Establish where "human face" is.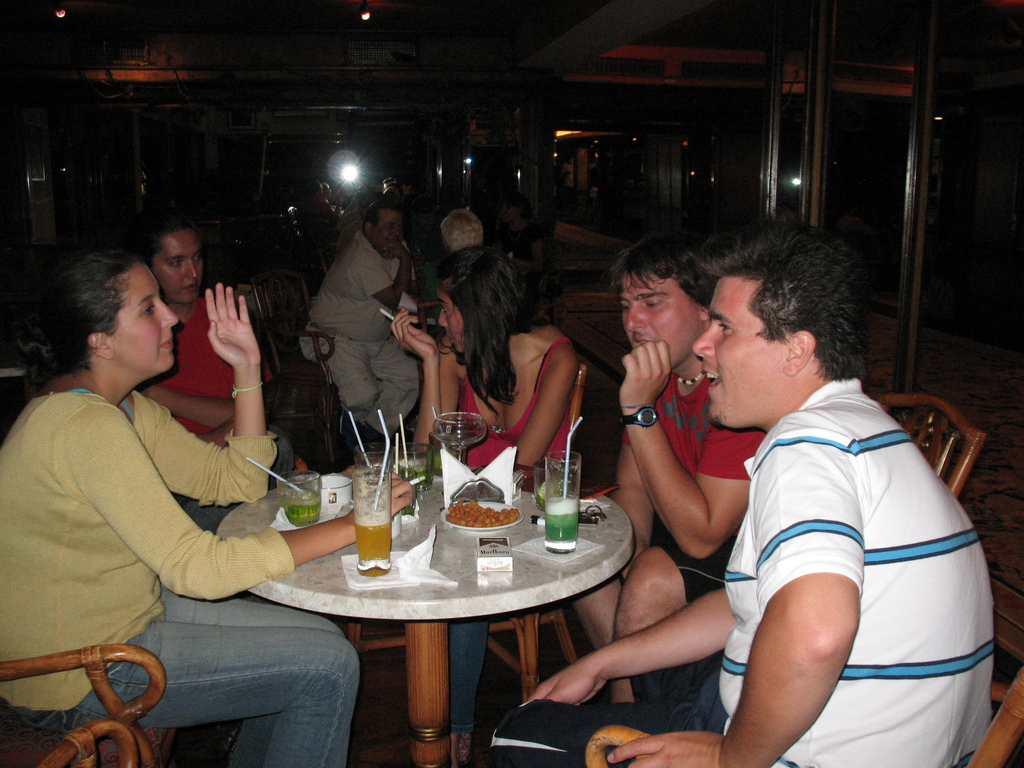
Established at left=439, top=295, right=463, bottom=355.
